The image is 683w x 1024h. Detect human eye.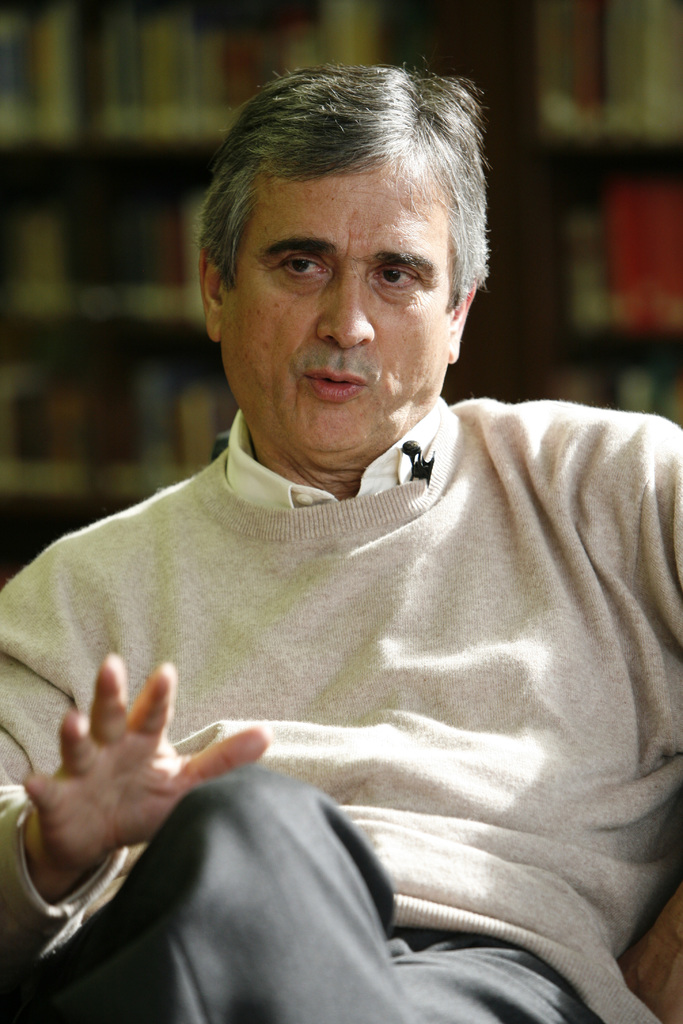
Detection: left=365, top=259, right=422, bottom=294.
